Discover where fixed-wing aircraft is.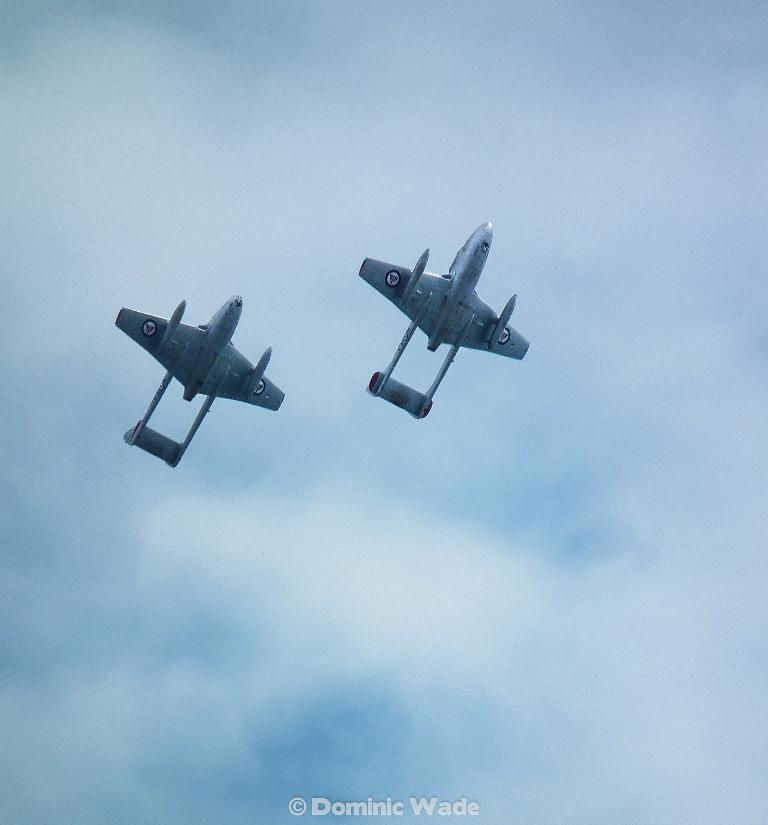
Discovered at l=358, t=219, r=535, b=421.
